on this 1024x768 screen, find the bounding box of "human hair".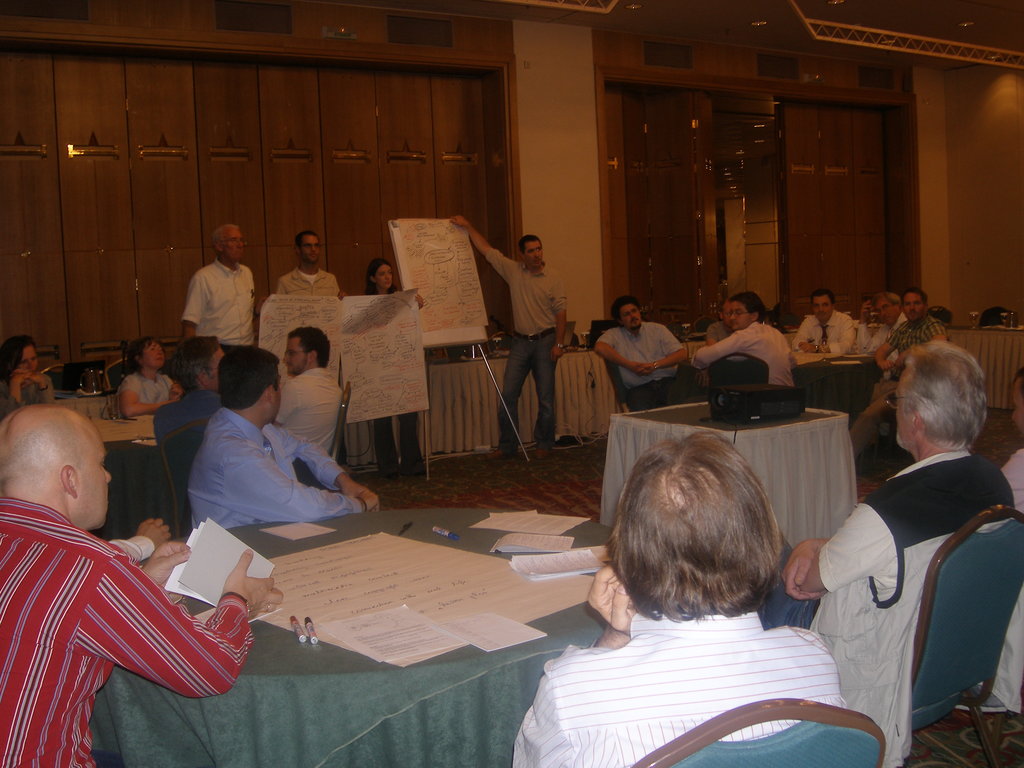
Bounding box: (614,296,639,322).
